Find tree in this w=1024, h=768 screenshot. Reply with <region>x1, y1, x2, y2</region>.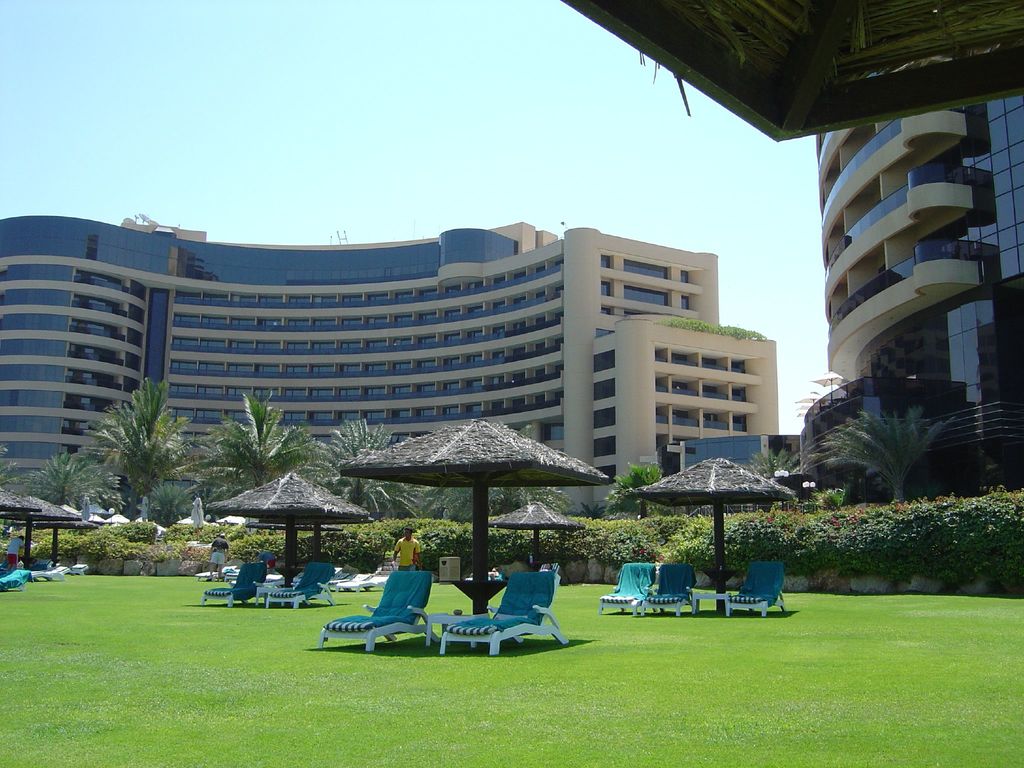
<region>602, 457, 676, 518</region>.
